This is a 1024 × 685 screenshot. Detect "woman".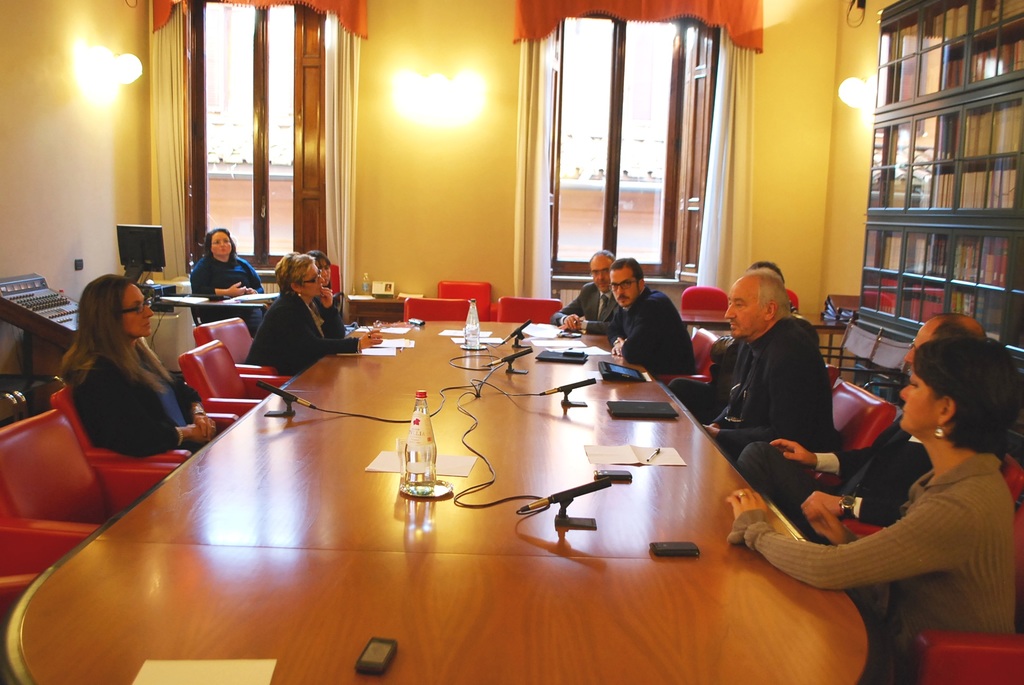
[50,265,234,459].
